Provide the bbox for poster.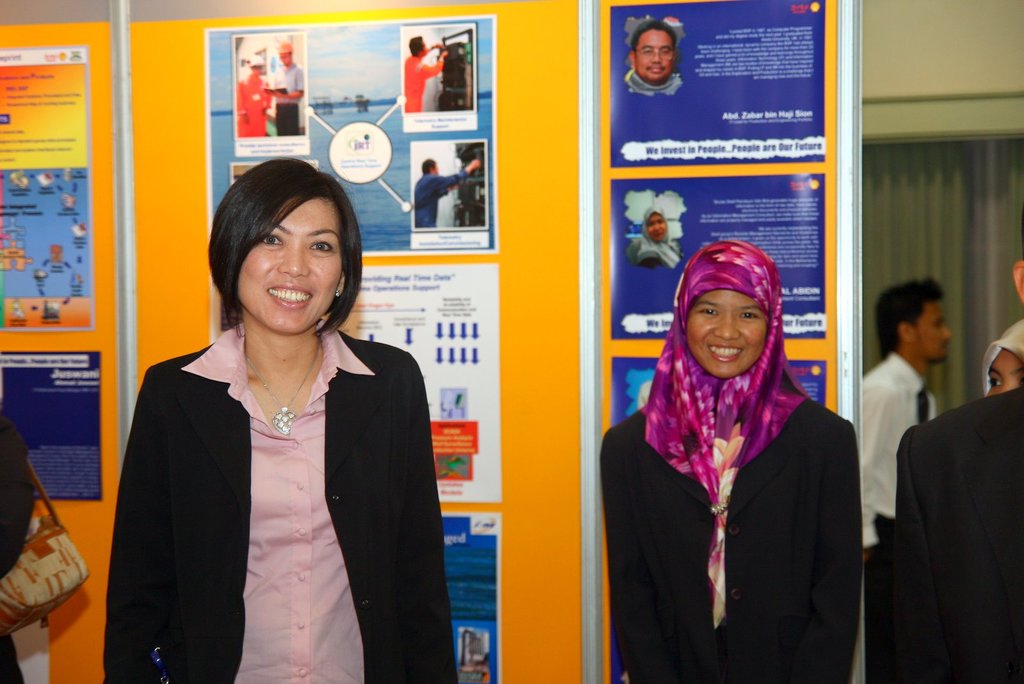
(x1=443, y1=514, x2=502, y2=683).
